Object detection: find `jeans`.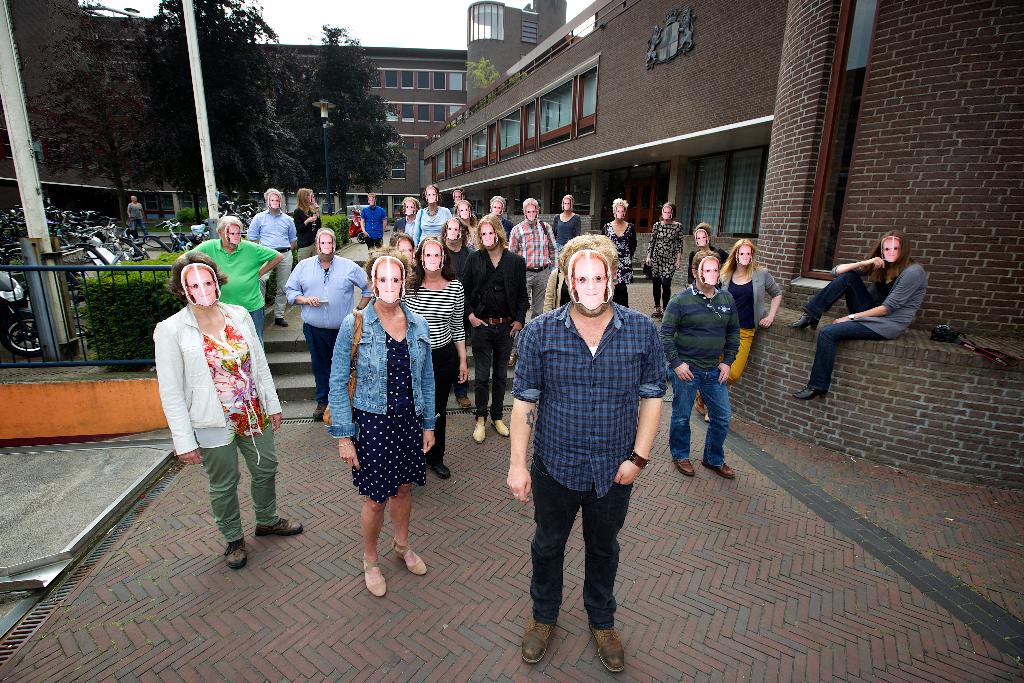
(x1=803, y1=266, x2=868, y2=393).
